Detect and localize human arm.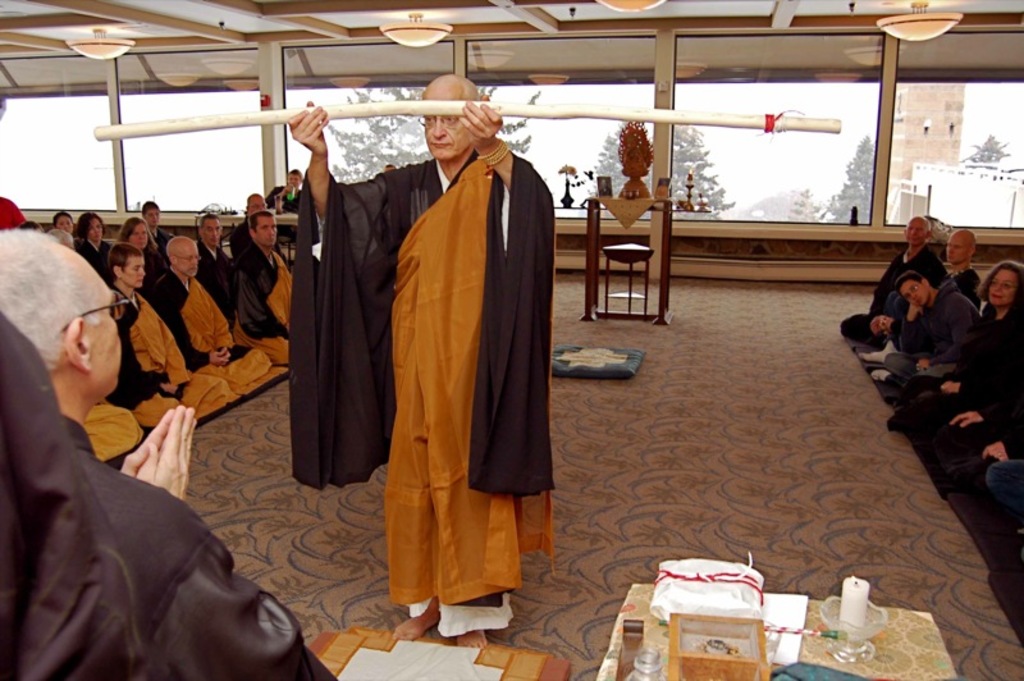
Localized at 909, 335, 996, 362.
